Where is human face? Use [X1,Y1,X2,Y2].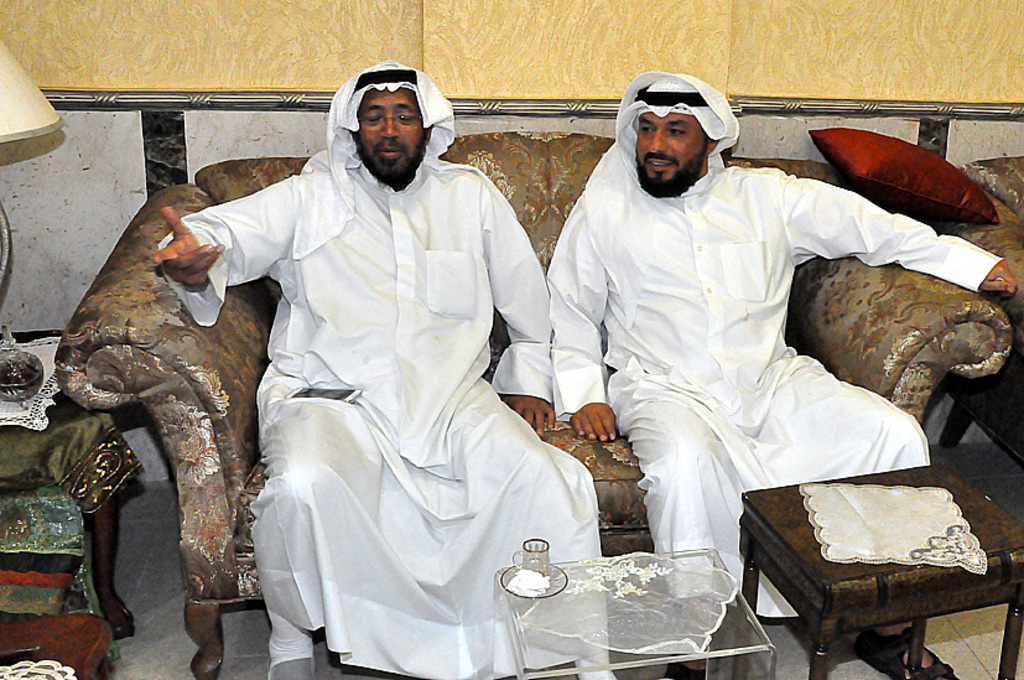
[629,111,707,193].
